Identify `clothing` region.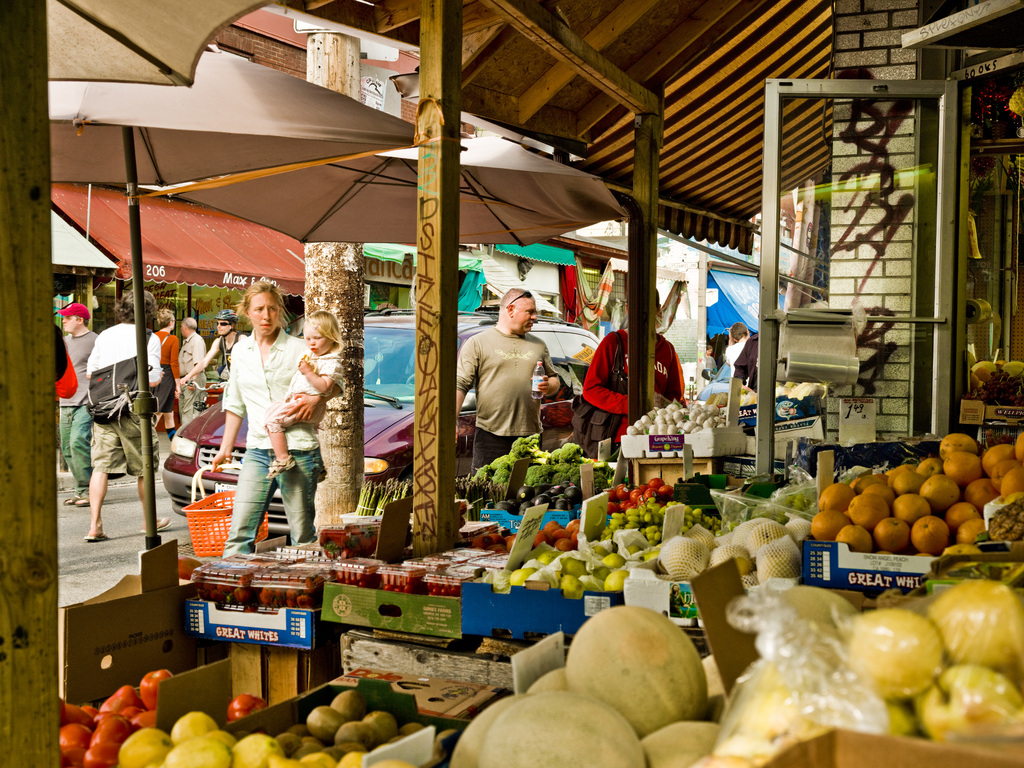
Region: box(705, 352, 718, 373).
